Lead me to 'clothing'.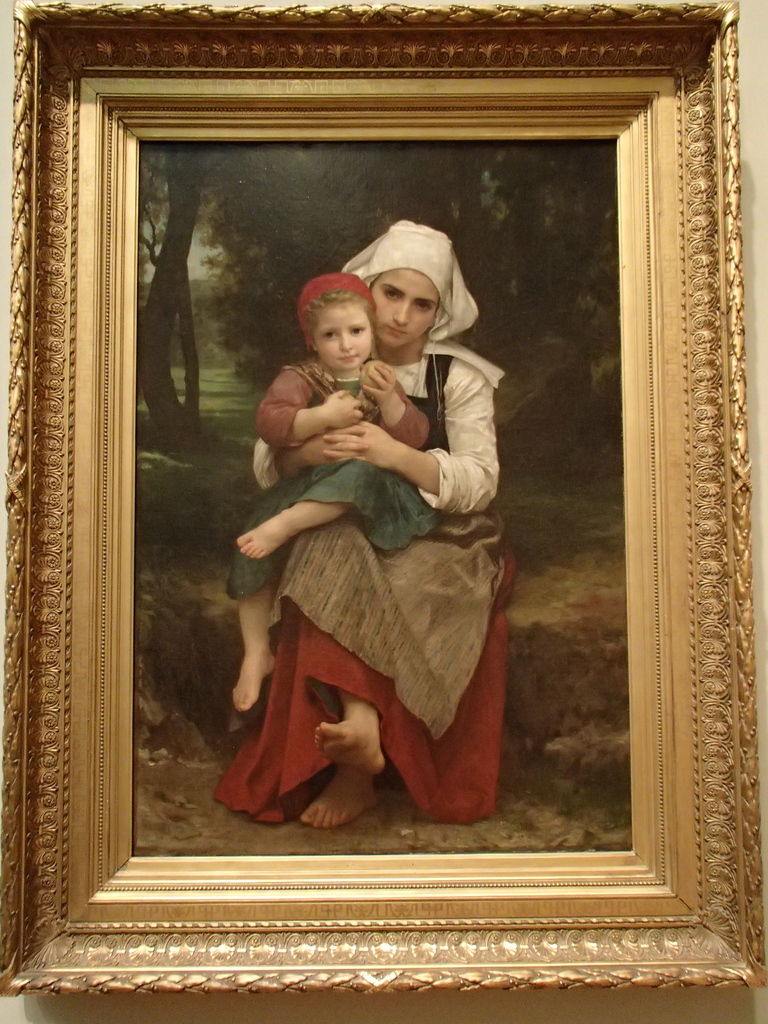
Lead to region(233, 351, 432, 600).
